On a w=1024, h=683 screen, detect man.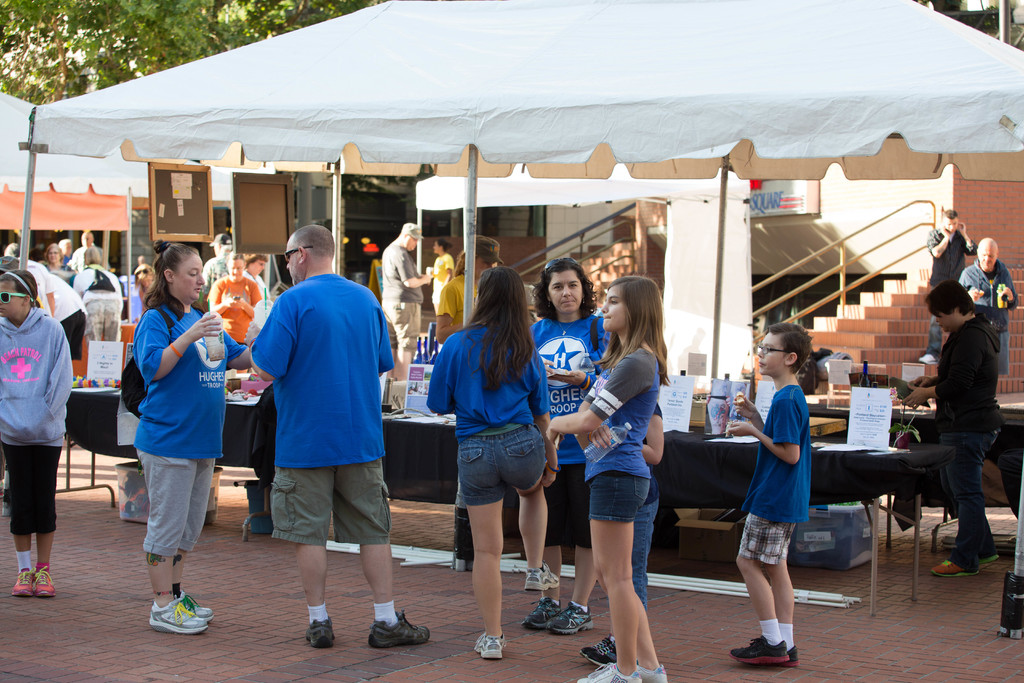
67, 234, 115, 273.
